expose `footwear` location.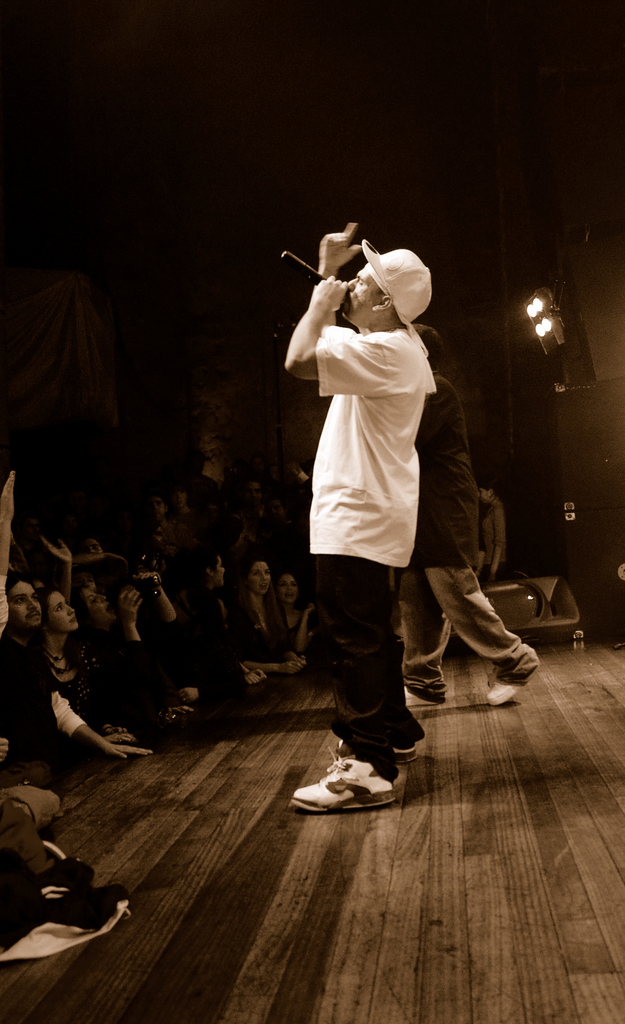
Exposed at region(405, 679, 441, 704).
